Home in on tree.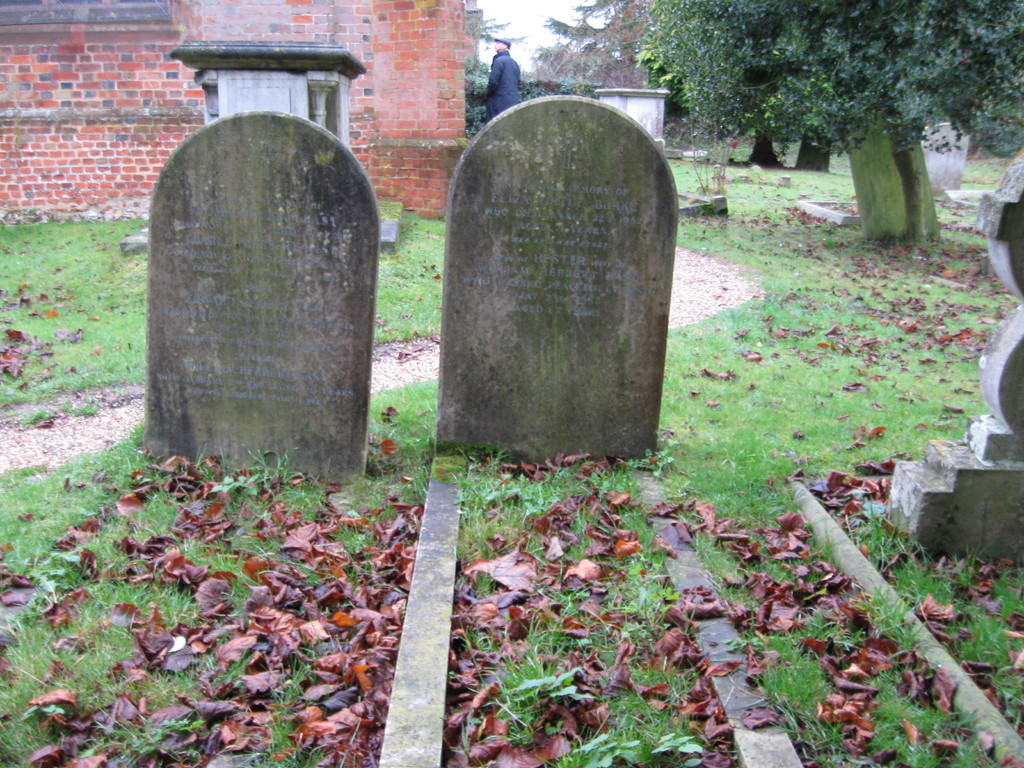
Homed in at left=532, top=0, right=1023, bottom=260.
